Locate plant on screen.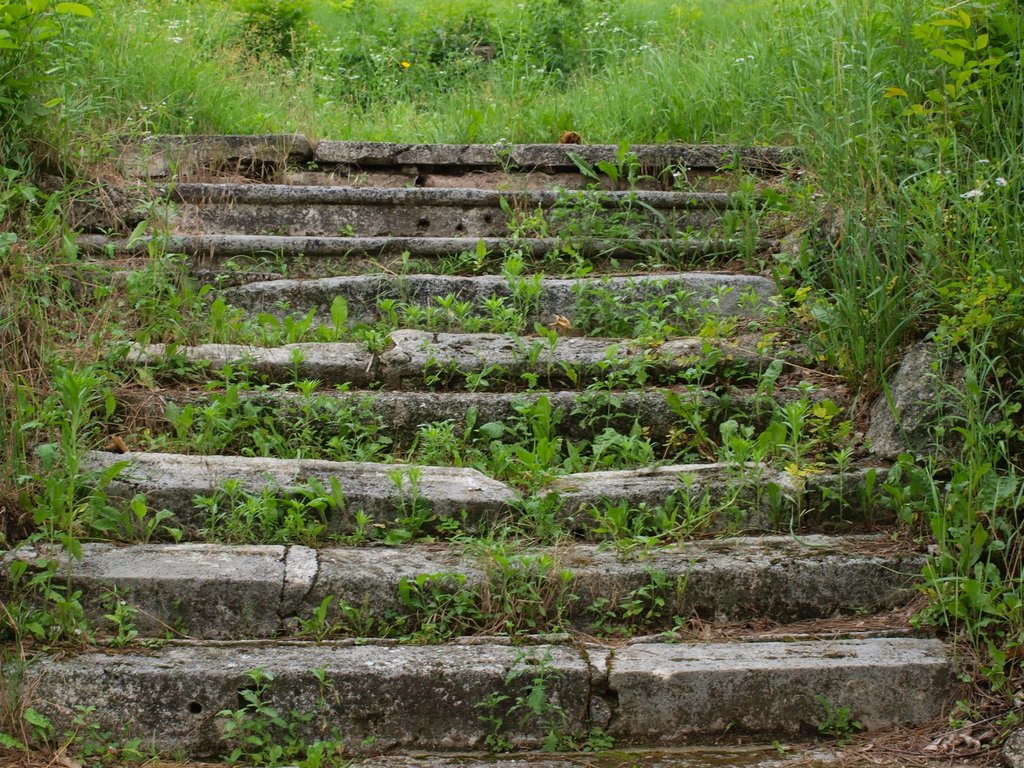
On screen at crop(552, 365, 666, 469).
